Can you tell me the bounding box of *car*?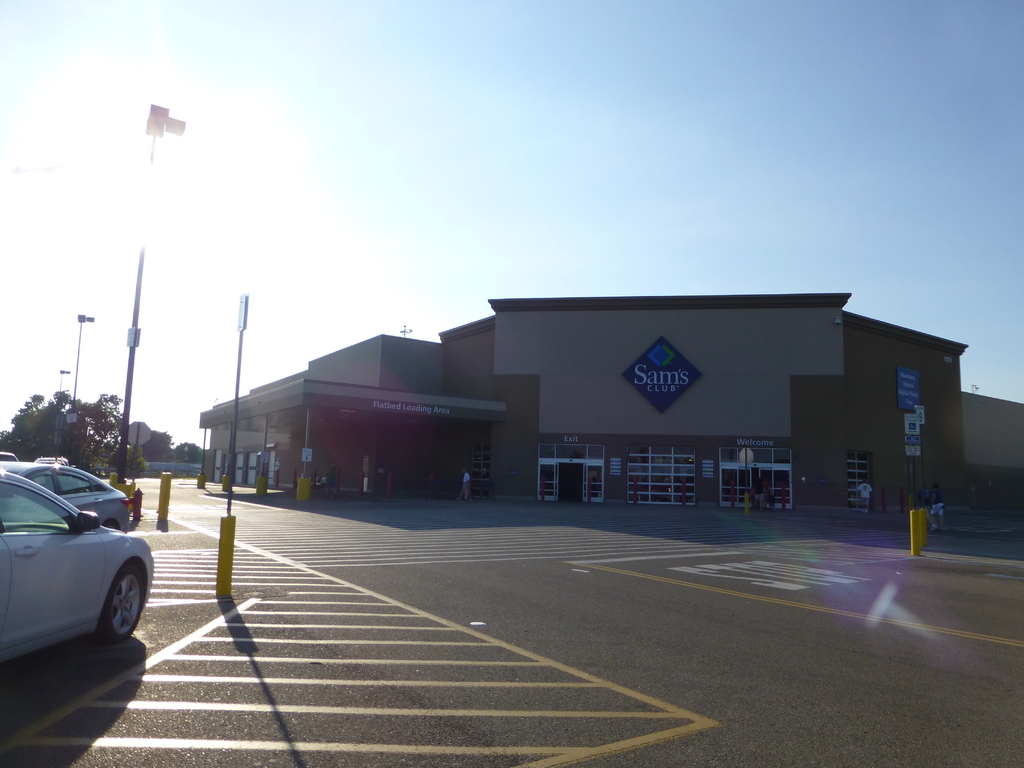
(0,461,129,532).
